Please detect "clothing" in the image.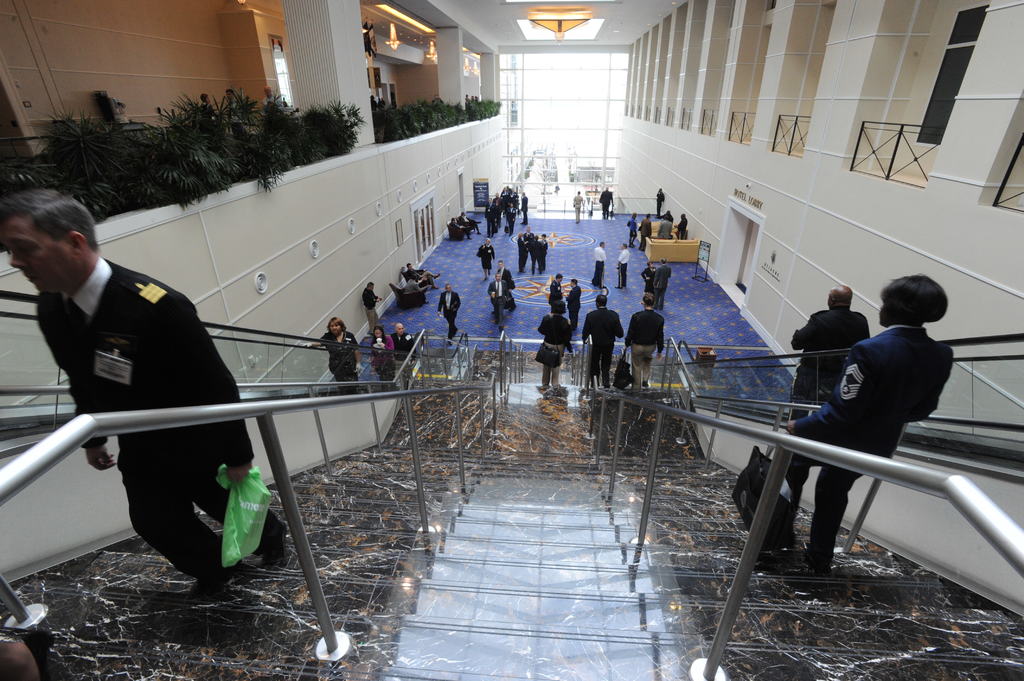
{"x1": 487, "y1": 207, "x2": 502, "y2": 237}.
